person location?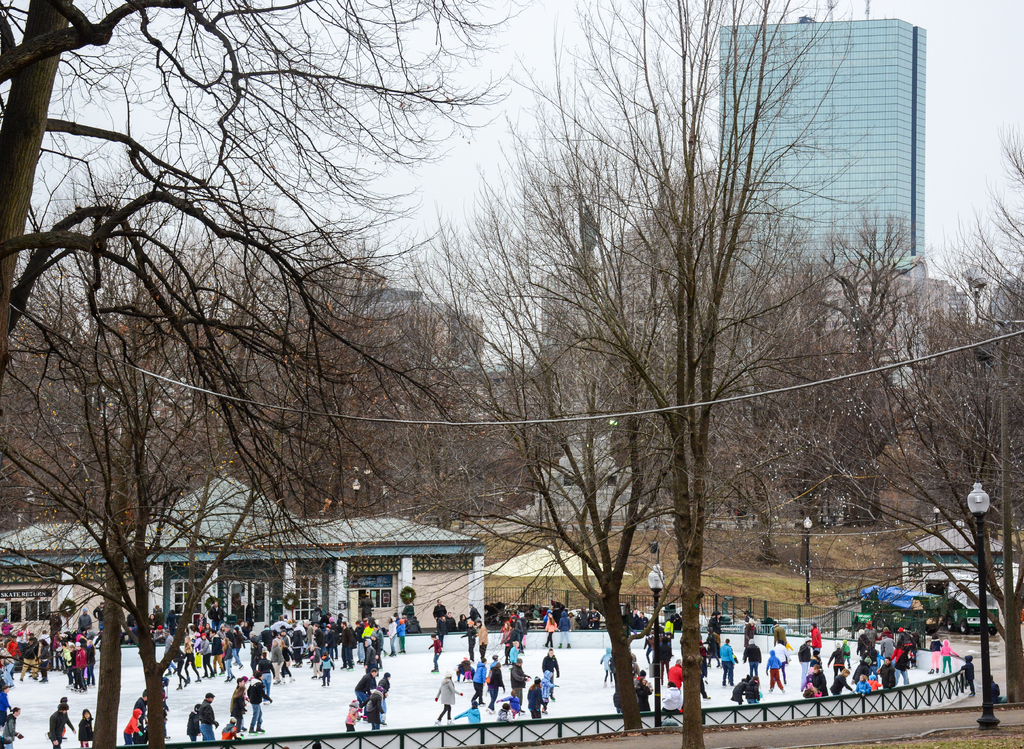
[x1=959, y1=656, x2=978, y2=697]
